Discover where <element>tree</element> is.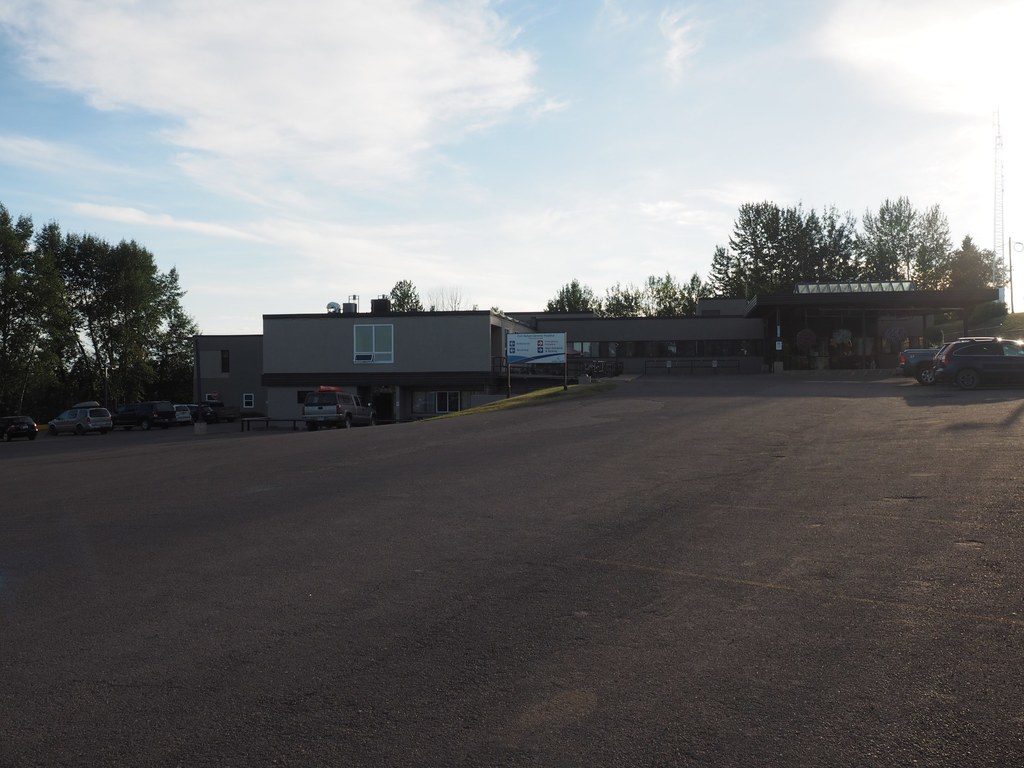
Discovered at rect(430, 284, 477, 311).
